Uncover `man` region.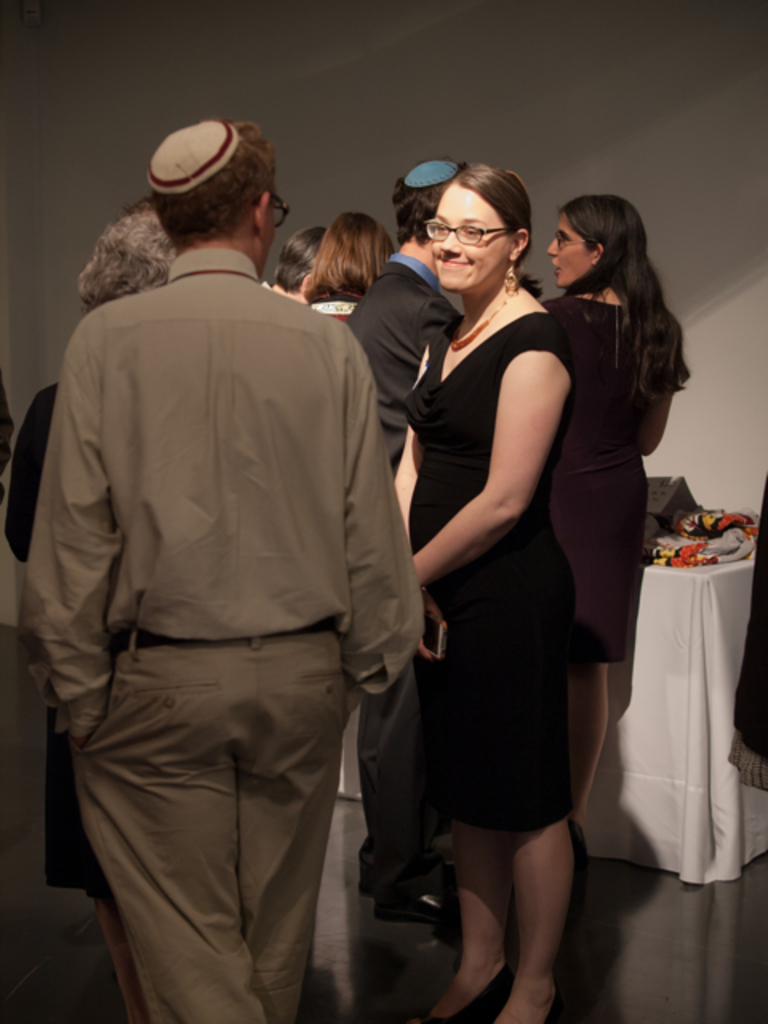
Uncovered: [336, 149, 464, 461].
